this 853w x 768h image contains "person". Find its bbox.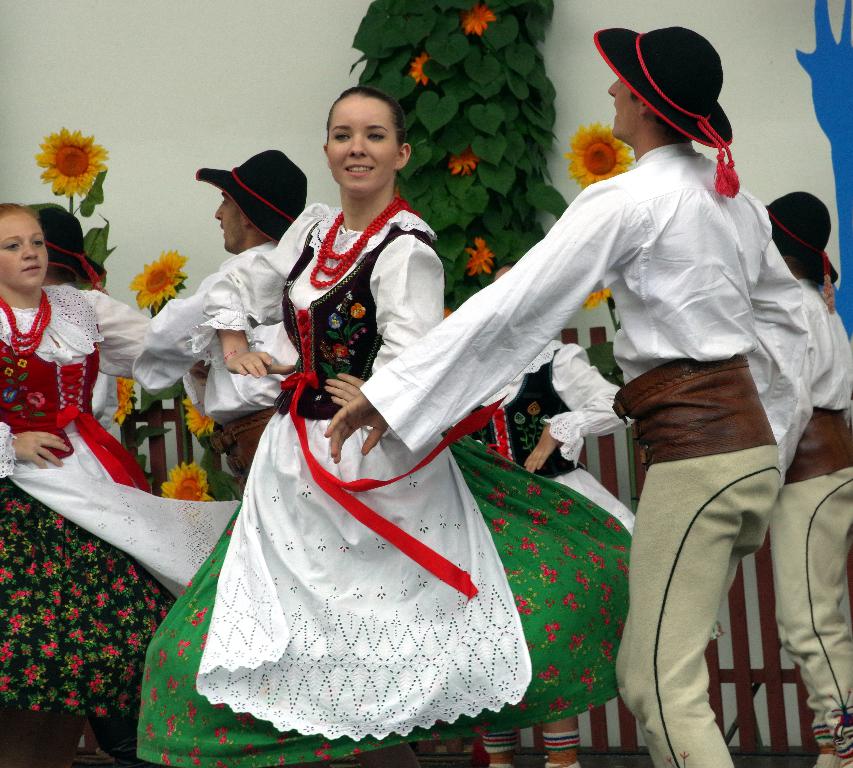
select_region(201, 94, 633, 767).
